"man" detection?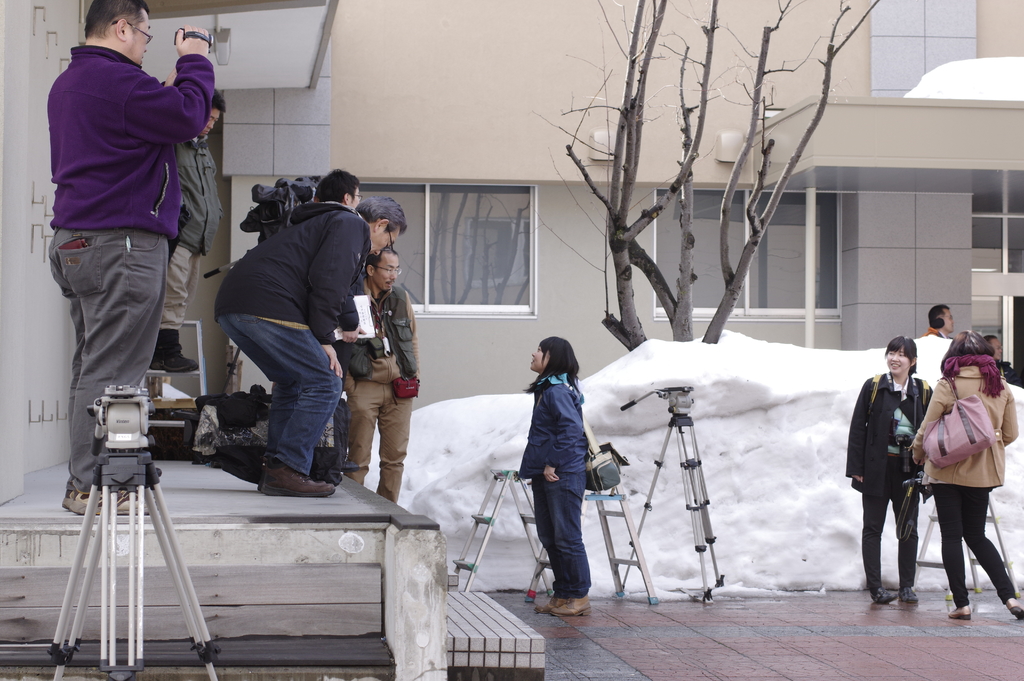
[40, 8, 227, 493]
